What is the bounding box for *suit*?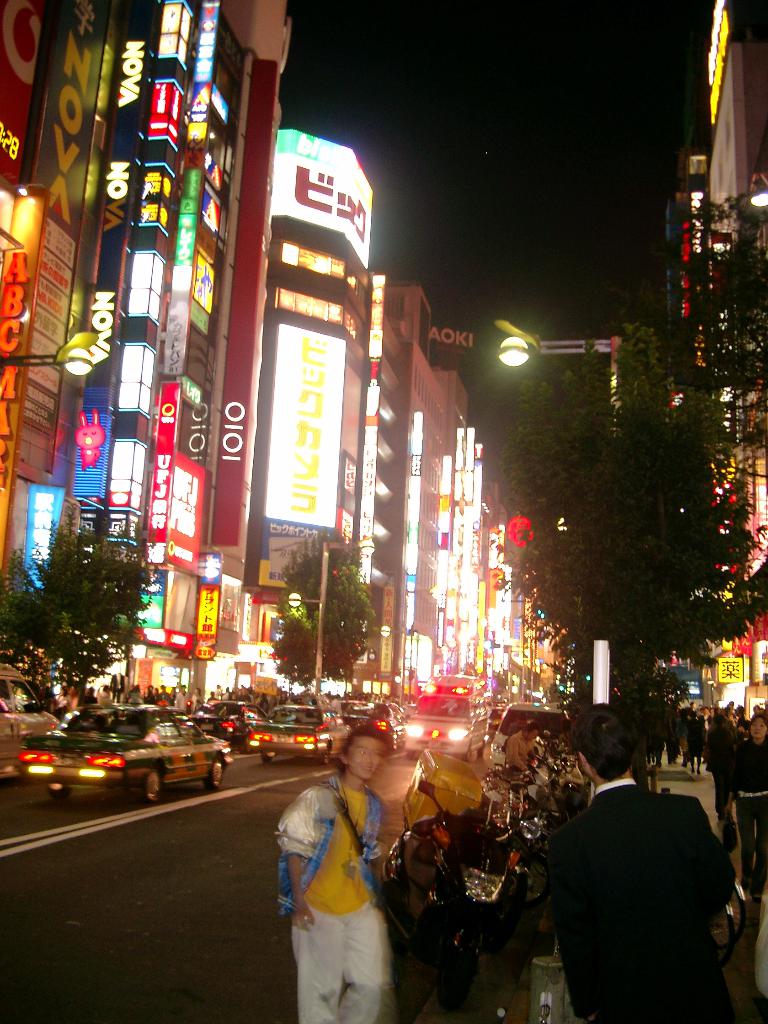
x1=524, y1=784, x2=736, y2=1023.
